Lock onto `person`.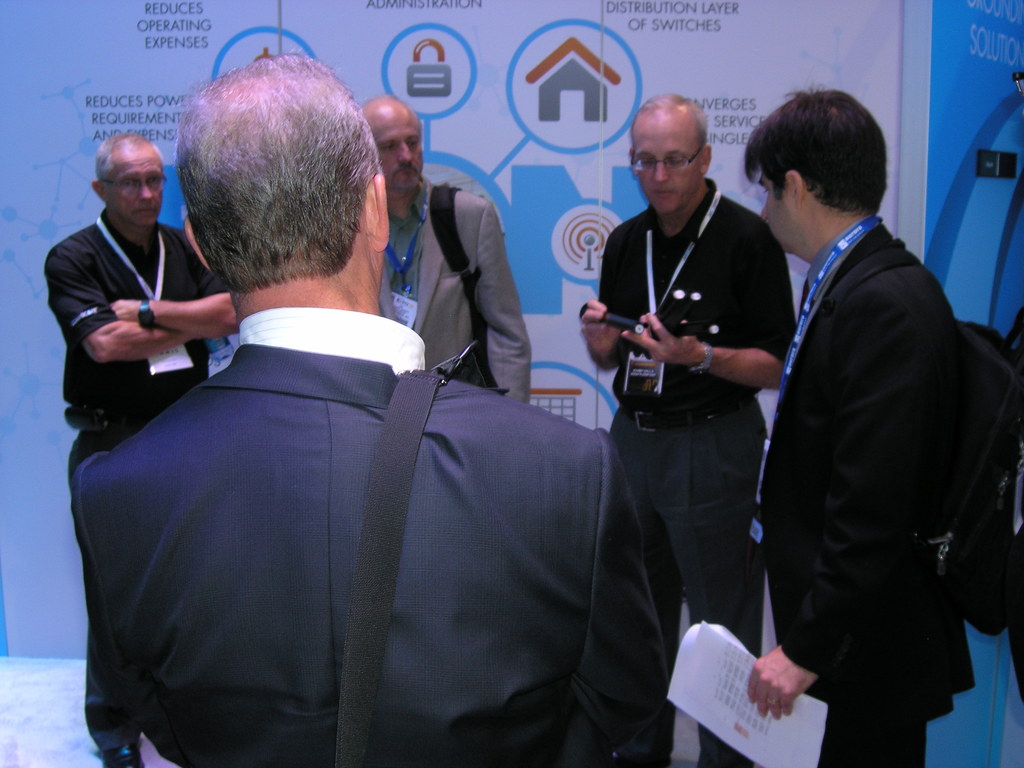
Locked: rect(68, 47, 673, 767).
